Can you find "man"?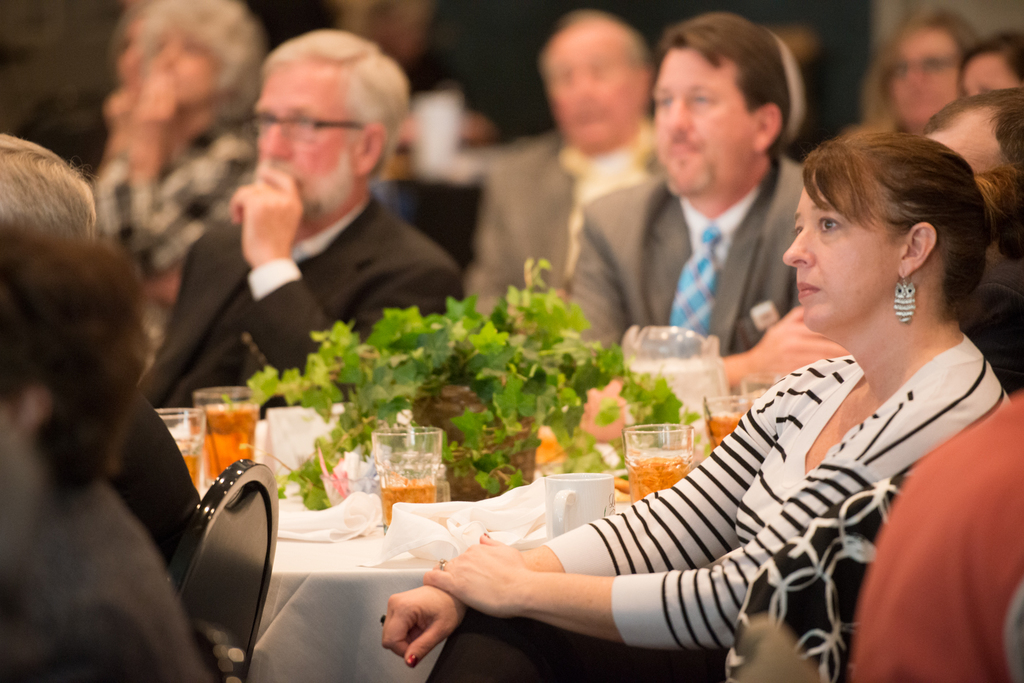
Yes, bounding box: (x1=123, y1=40, x2=490, y2=408).
